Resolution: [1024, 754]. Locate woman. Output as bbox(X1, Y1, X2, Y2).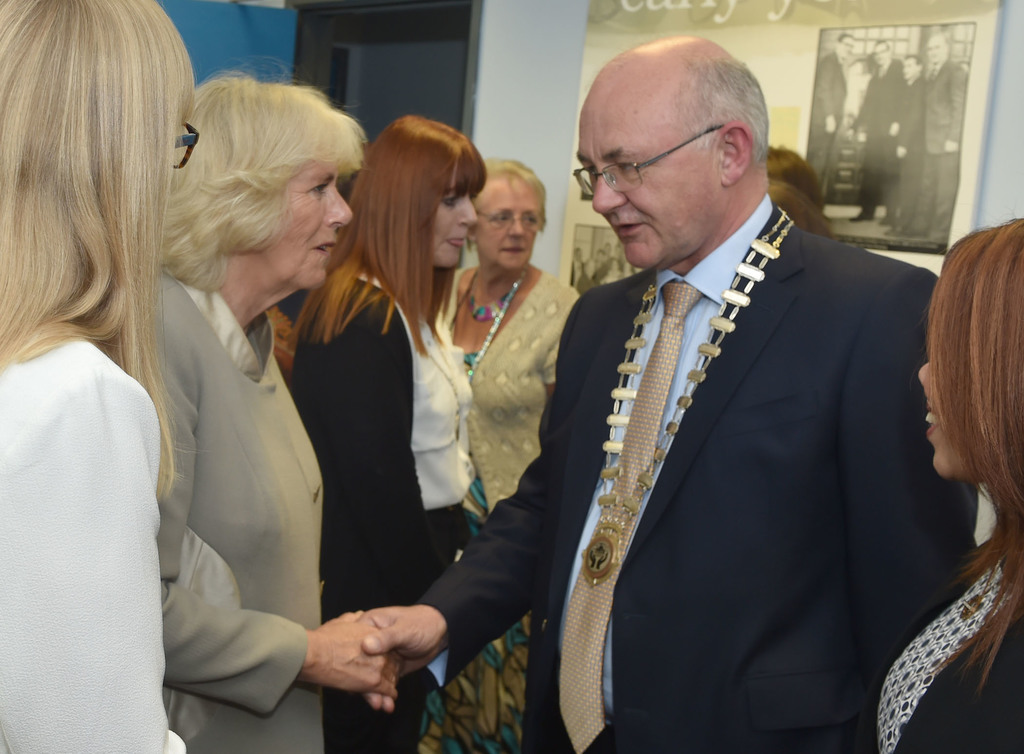
bbox(280, 113, 485, 753).
